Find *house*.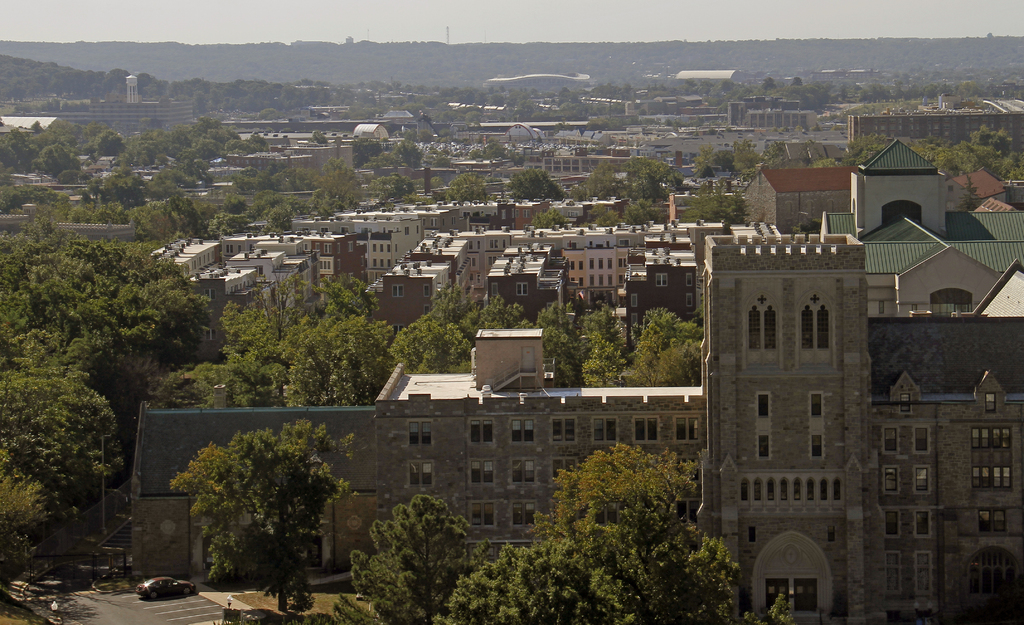
x1=691, y1=218, x2=1023, y2=624.
